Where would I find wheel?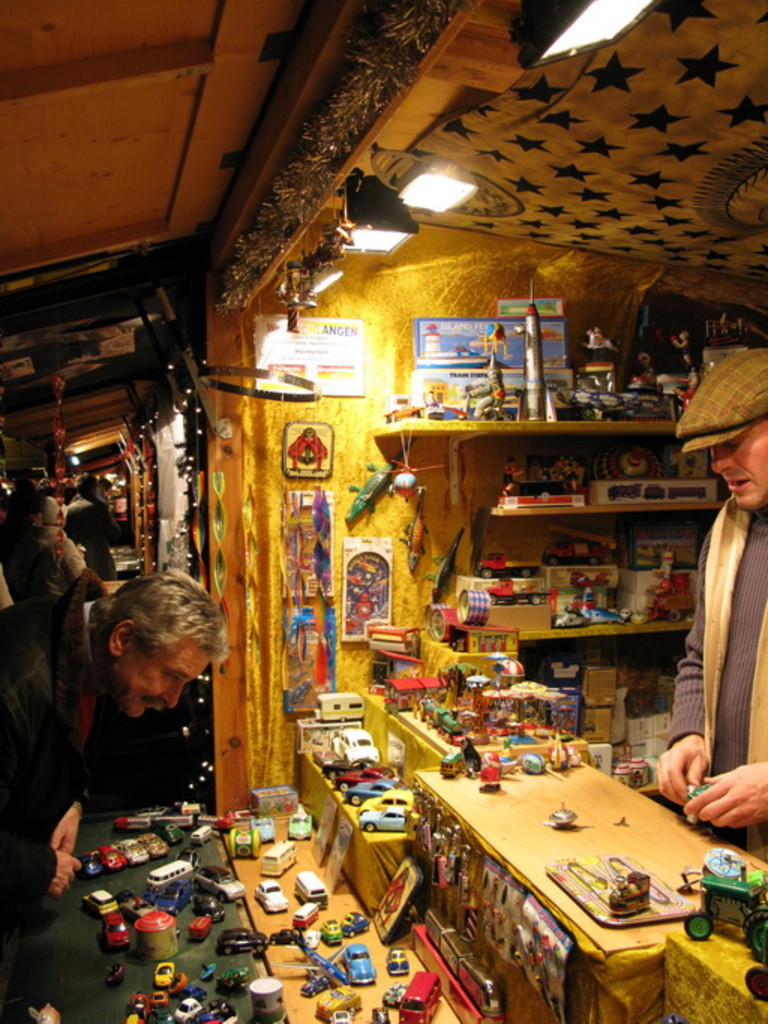
At 744, 907, 767, 963.
